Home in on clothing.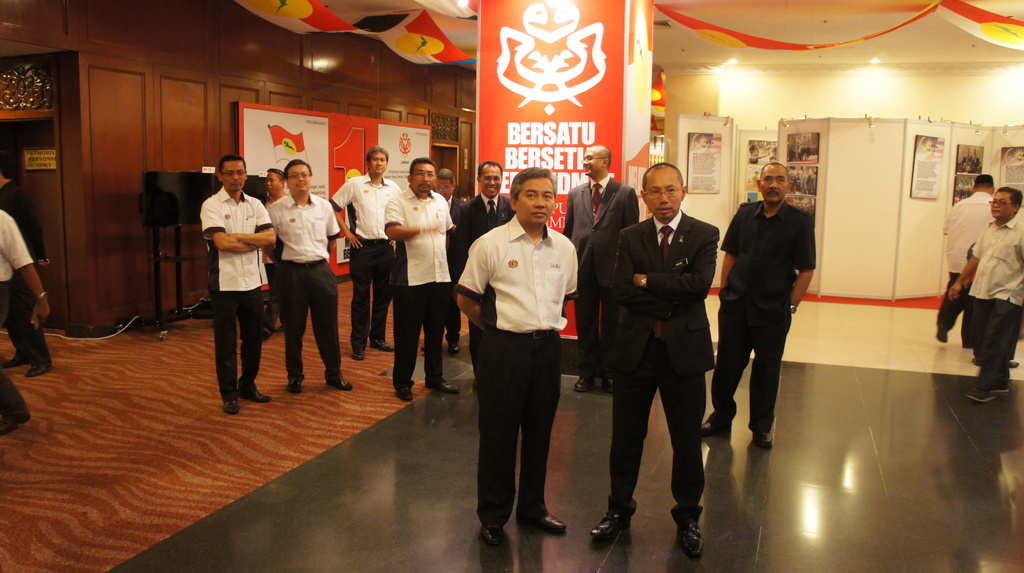
Homed in at box=[0, 172, 52, 365].
